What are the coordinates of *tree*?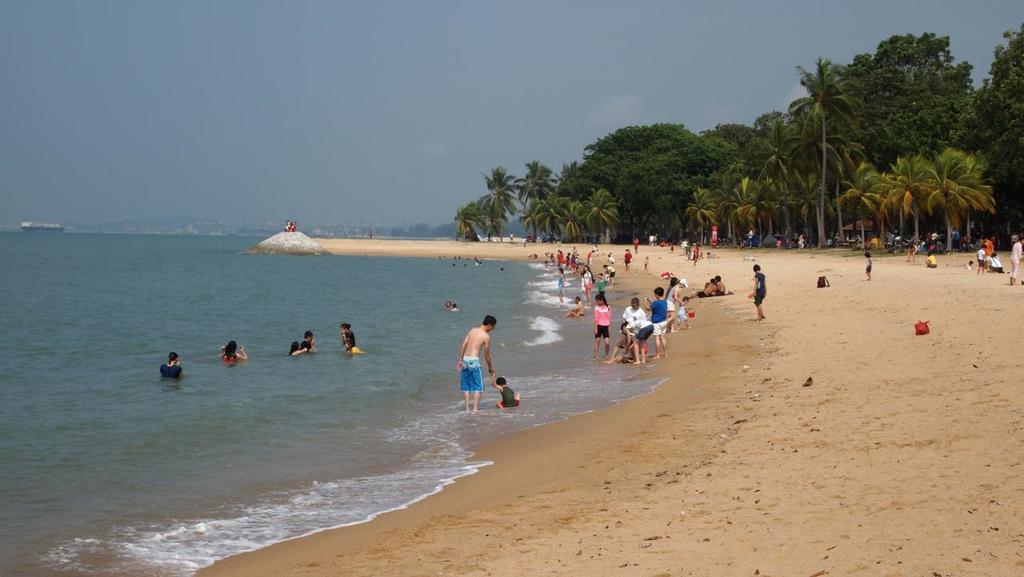
rect(781, 51, 864, 252).
